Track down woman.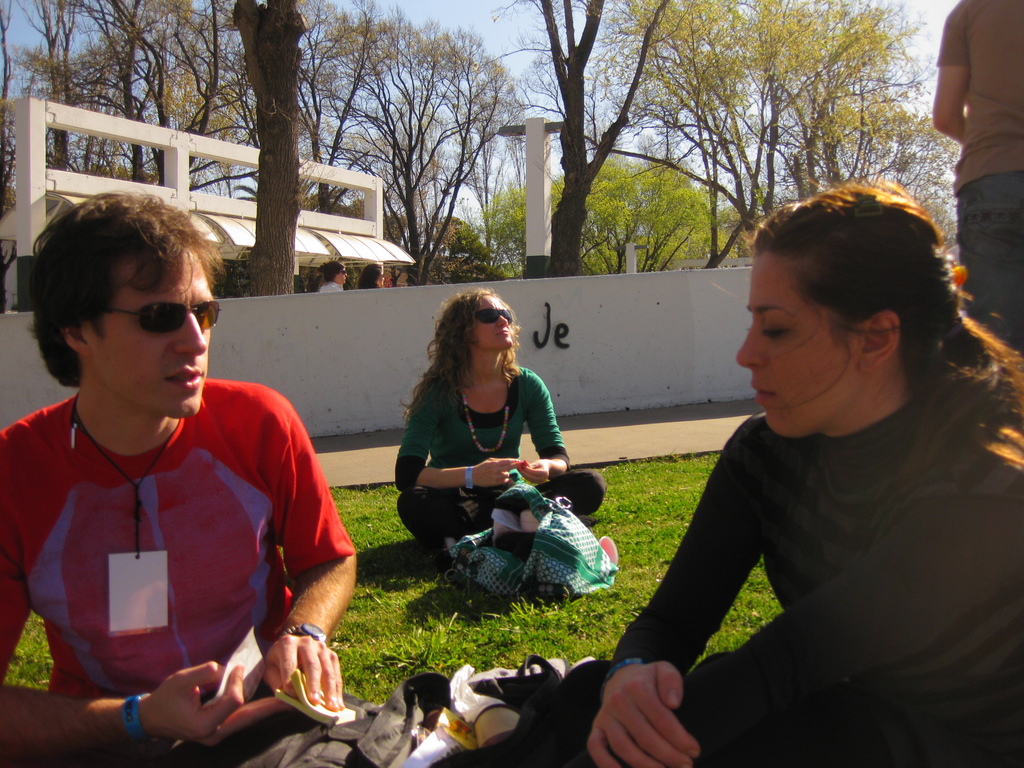
Tracked to <bbox>596, 178, 1011, 760</bbox>.
